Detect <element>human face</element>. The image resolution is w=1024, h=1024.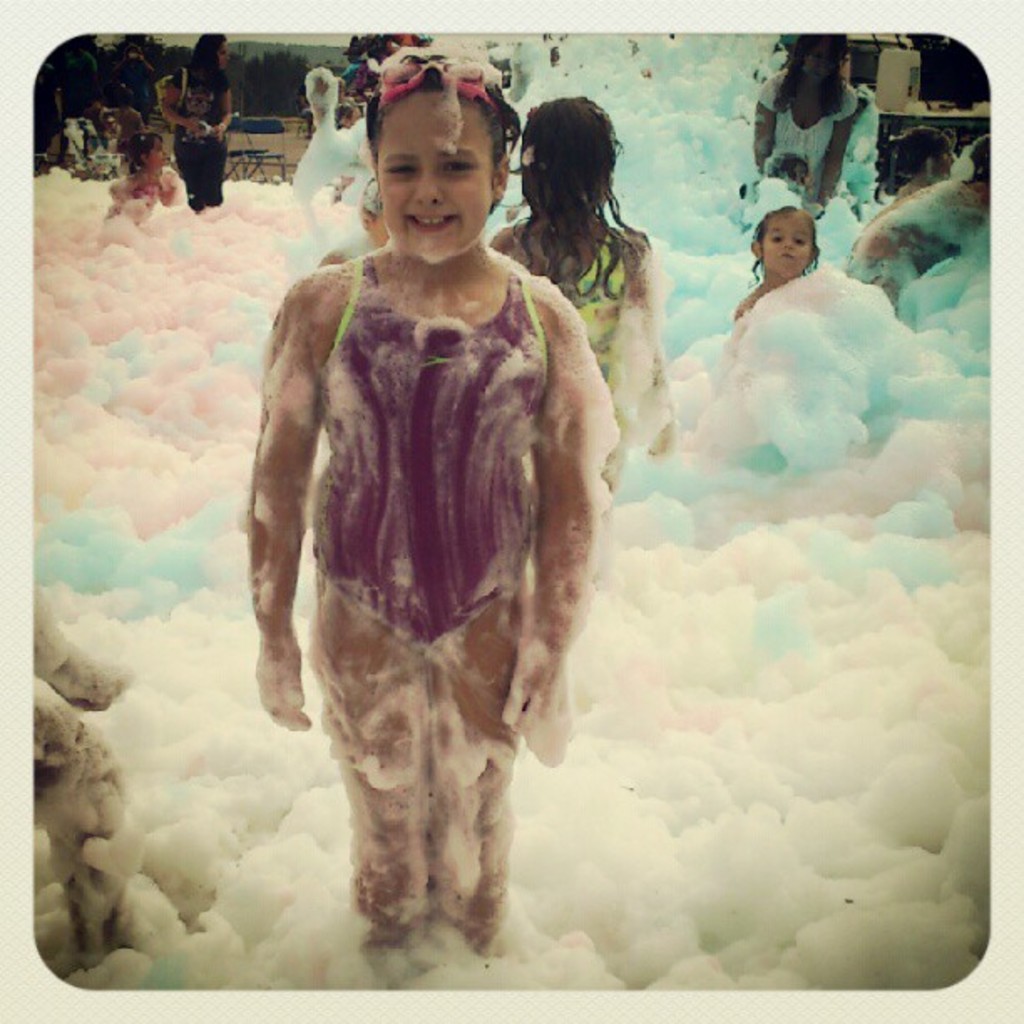
766/218/812/279.
